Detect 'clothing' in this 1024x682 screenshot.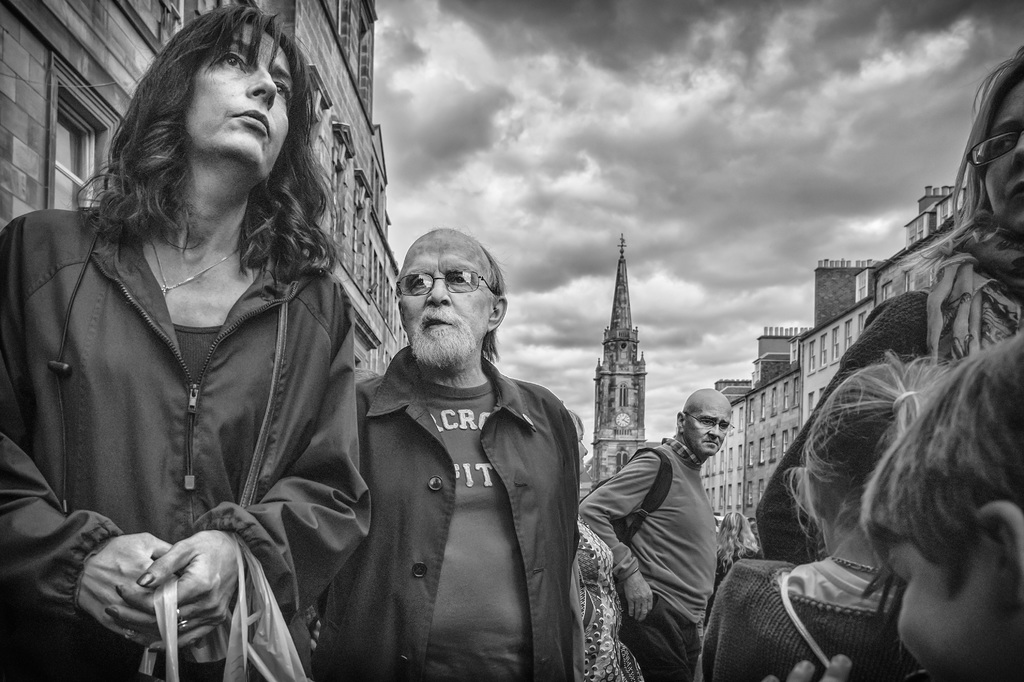
Detection: left=0, top=204, right=374, bottom=681.
